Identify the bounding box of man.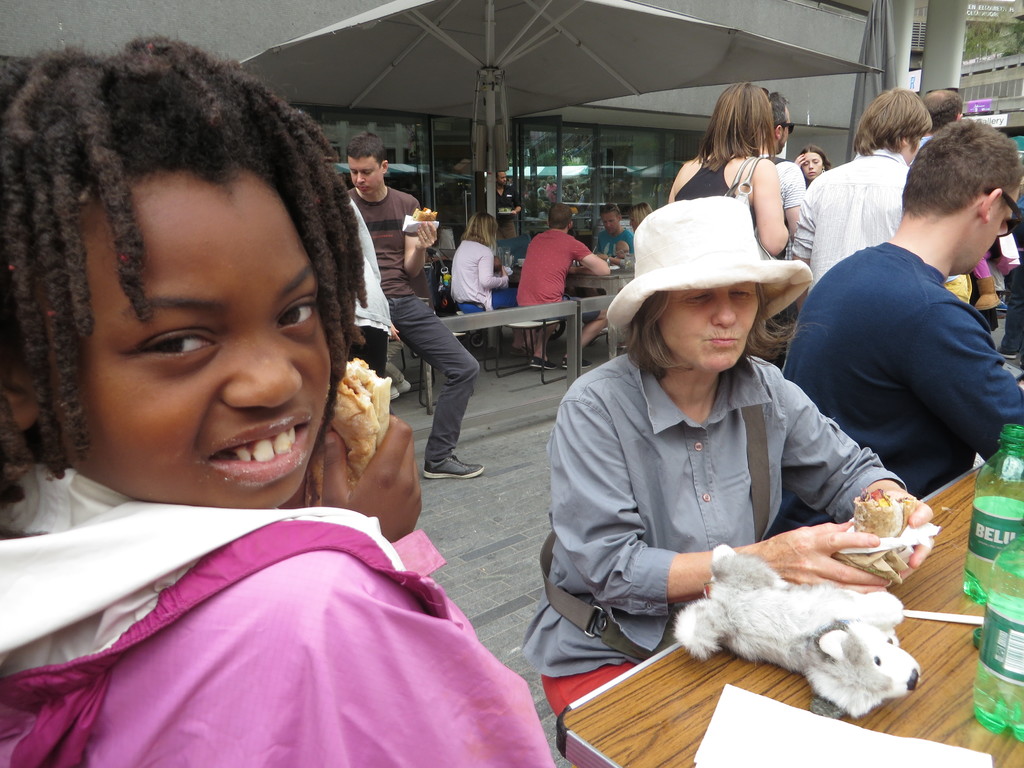
{"x1": 920, "y1": 83, "x2": 966, "y2": 154}.
